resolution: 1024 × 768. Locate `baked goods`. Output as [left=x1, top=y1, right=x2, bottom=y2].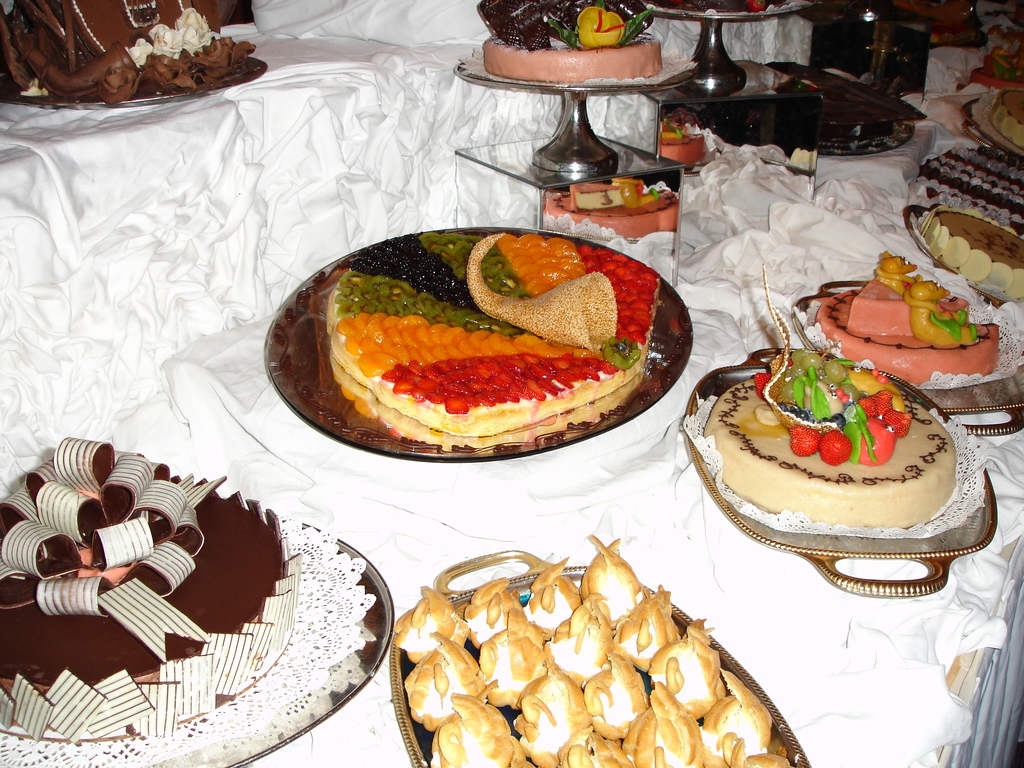
[left=907, top=141, right=1023, bottom=300].
